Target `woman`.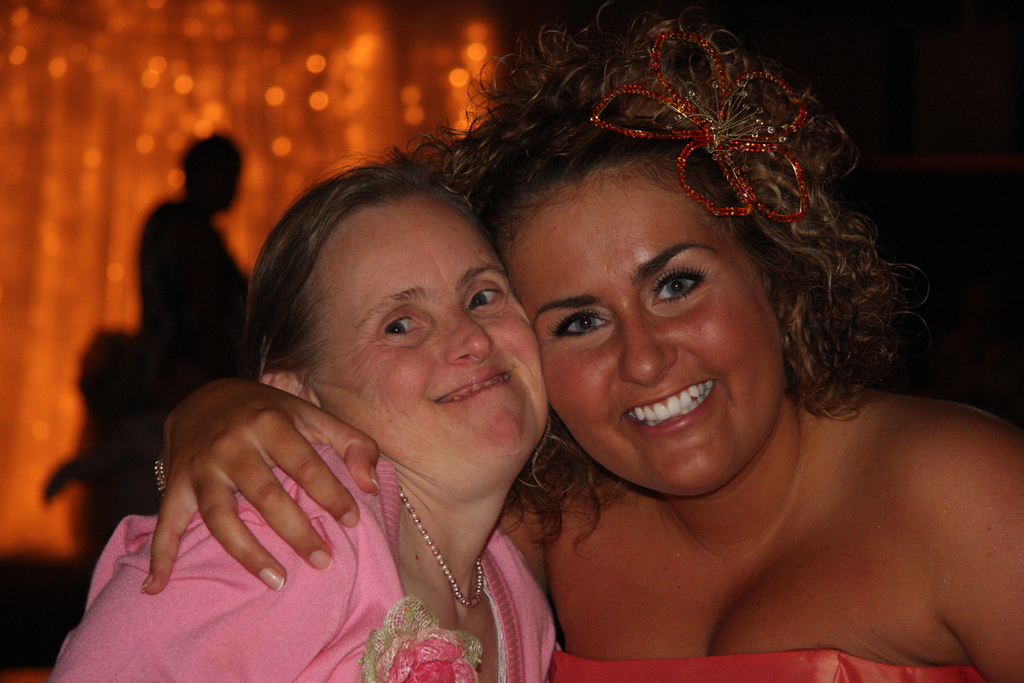
Target region: (135,0,1023,682).
